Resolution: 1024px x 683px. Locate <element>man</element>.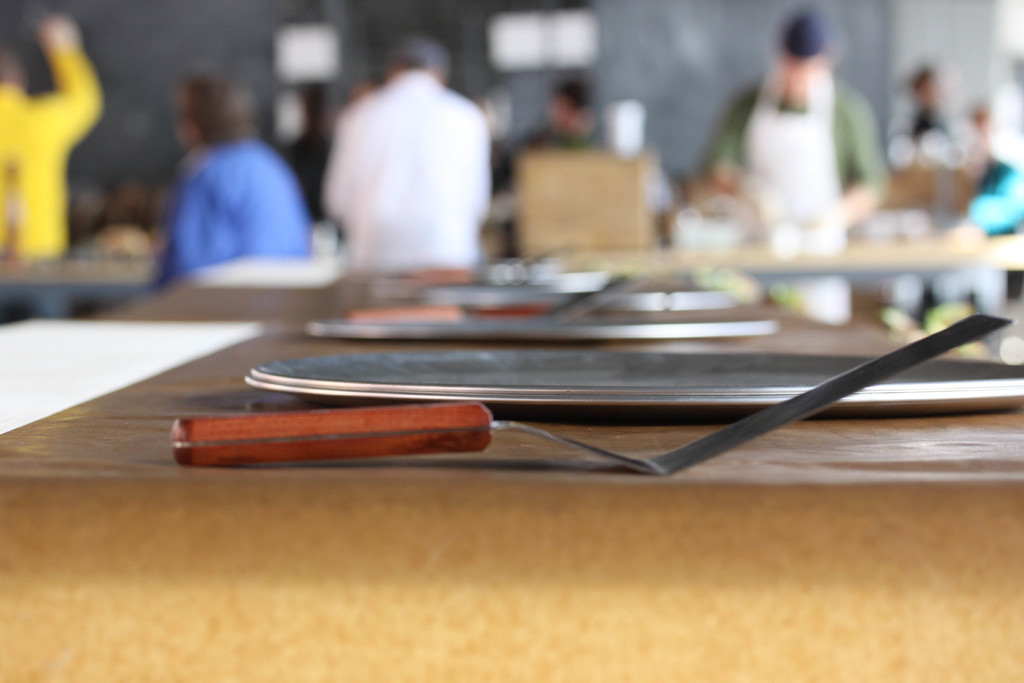
detection(298, 33, 514, 274).
